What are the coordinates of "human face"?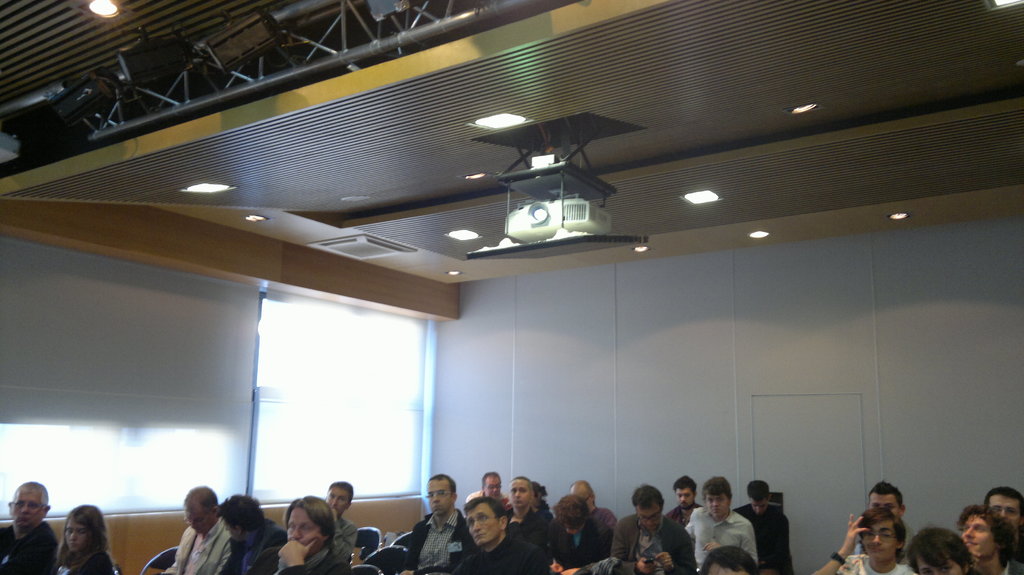
detection(749, 500, 767, 514).
